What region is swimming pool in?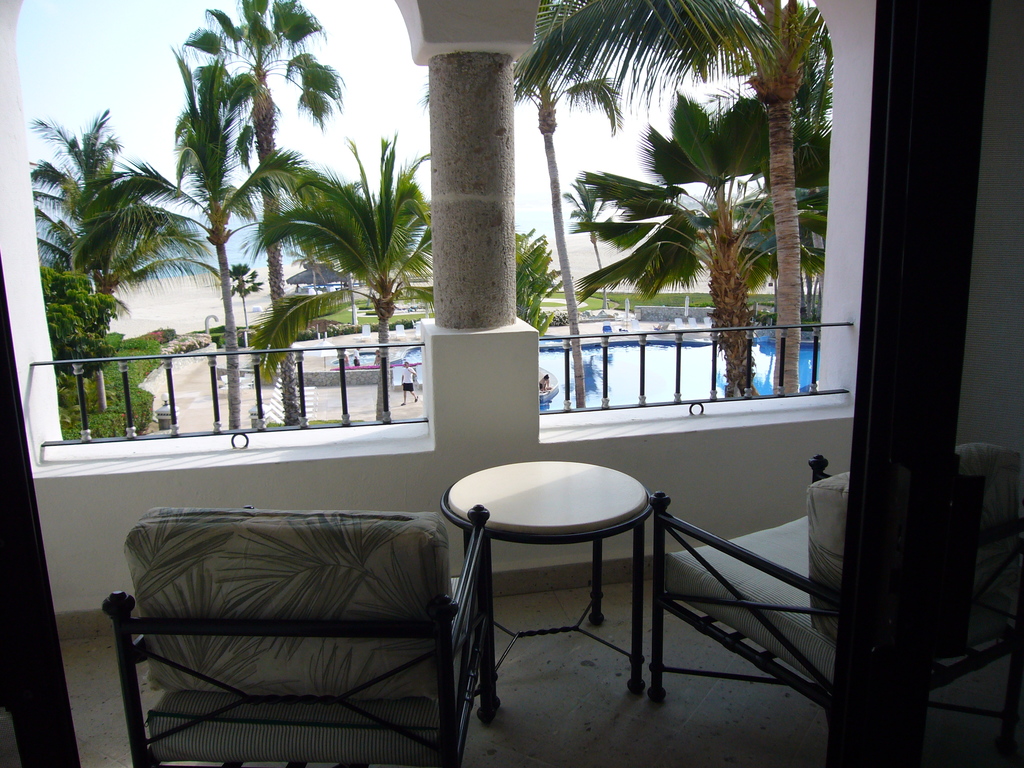
(x1=333, y1=345, x2=821, y2=410).
